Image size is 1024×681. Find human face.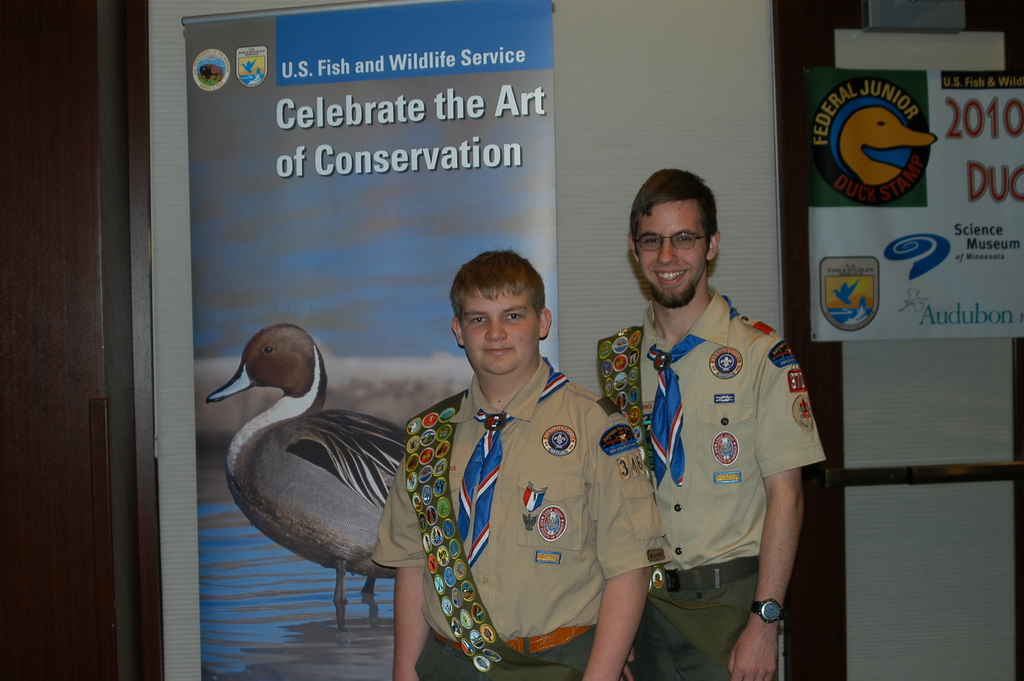
<box>639,198,710,306</box>.
